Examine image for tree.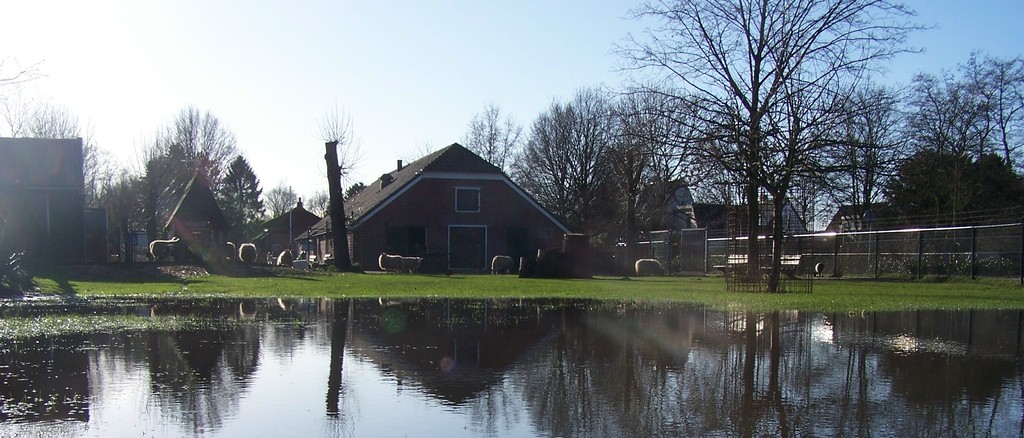
Examination result: rect(464, 103, 510, 171).
